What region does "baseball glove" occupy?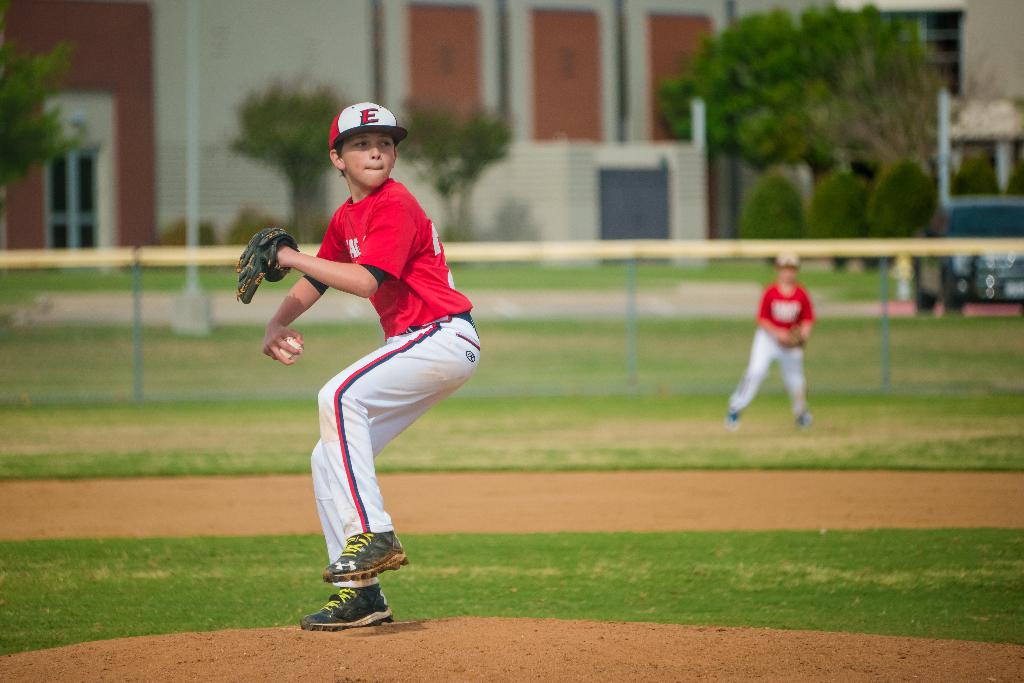
l=236, t=227, r=300, b=303.
